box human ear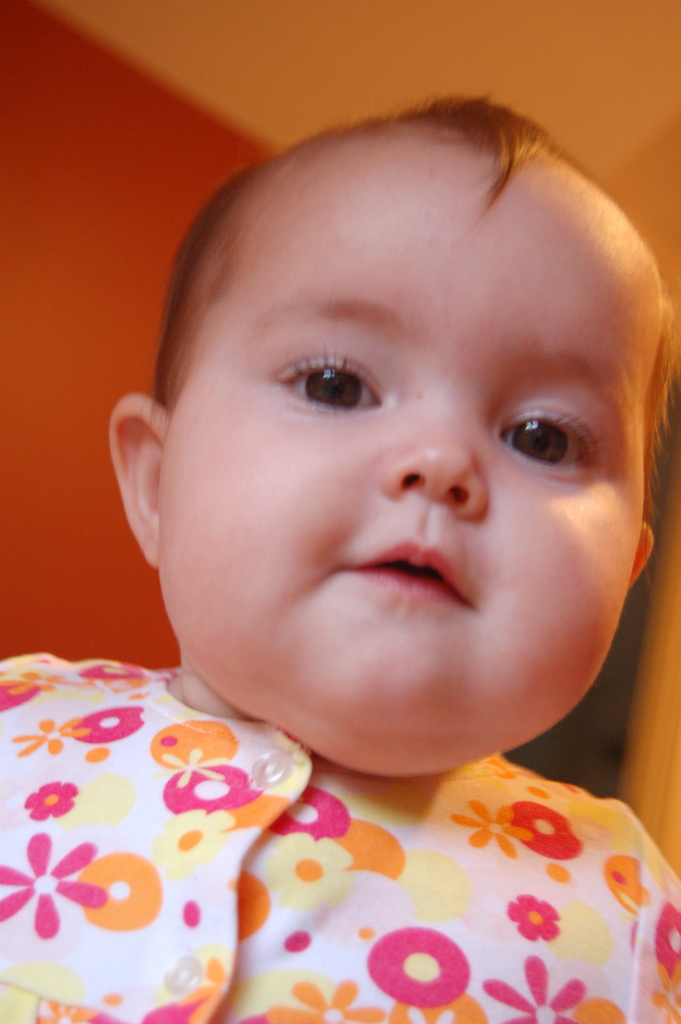
bbox=(103, 393, 172, 568)
